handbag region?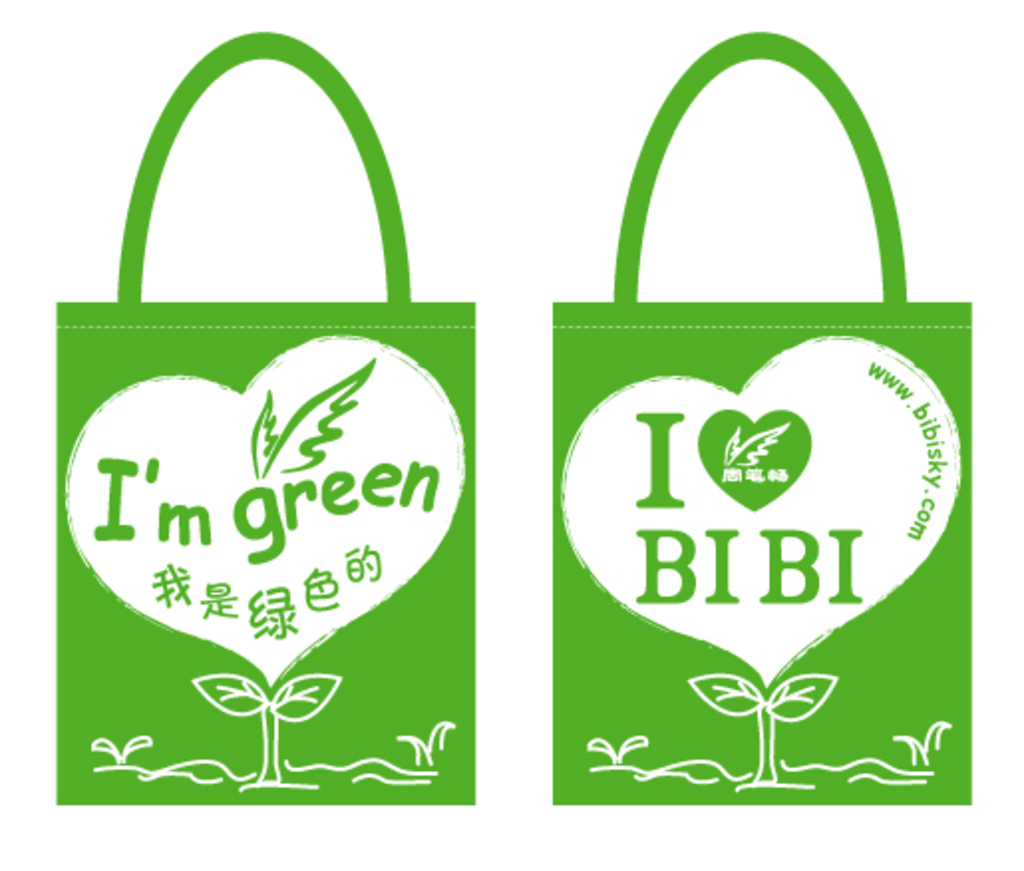
{"x1": 44, "y1": 32, "x2": 471, "y2": 823}
